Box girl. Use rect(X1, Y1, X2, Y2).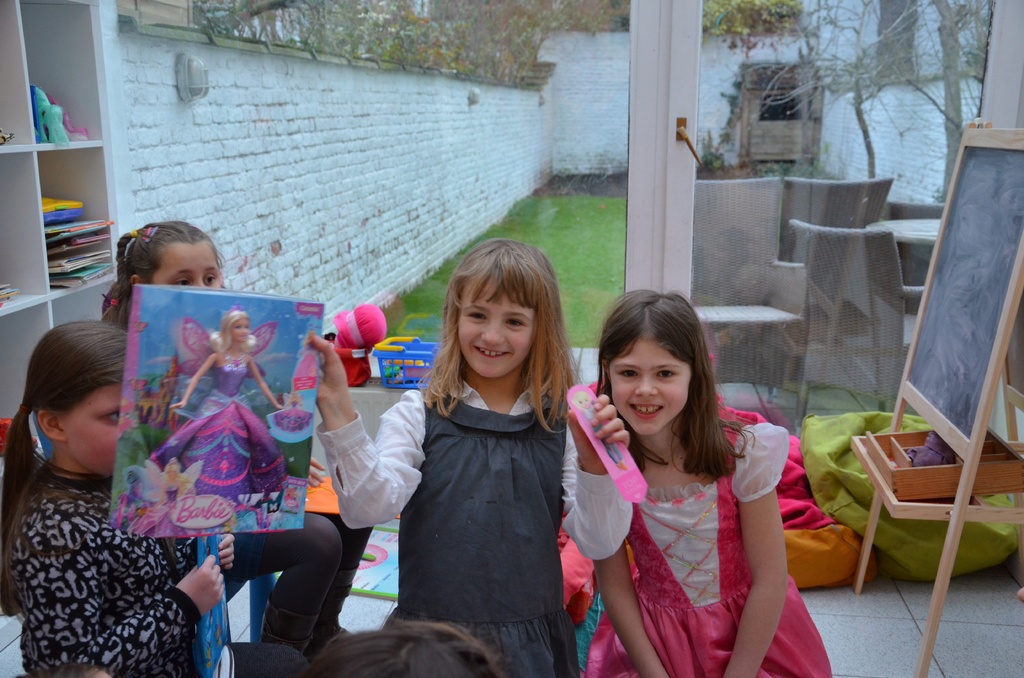
rect(587, 287, 838, 677).
